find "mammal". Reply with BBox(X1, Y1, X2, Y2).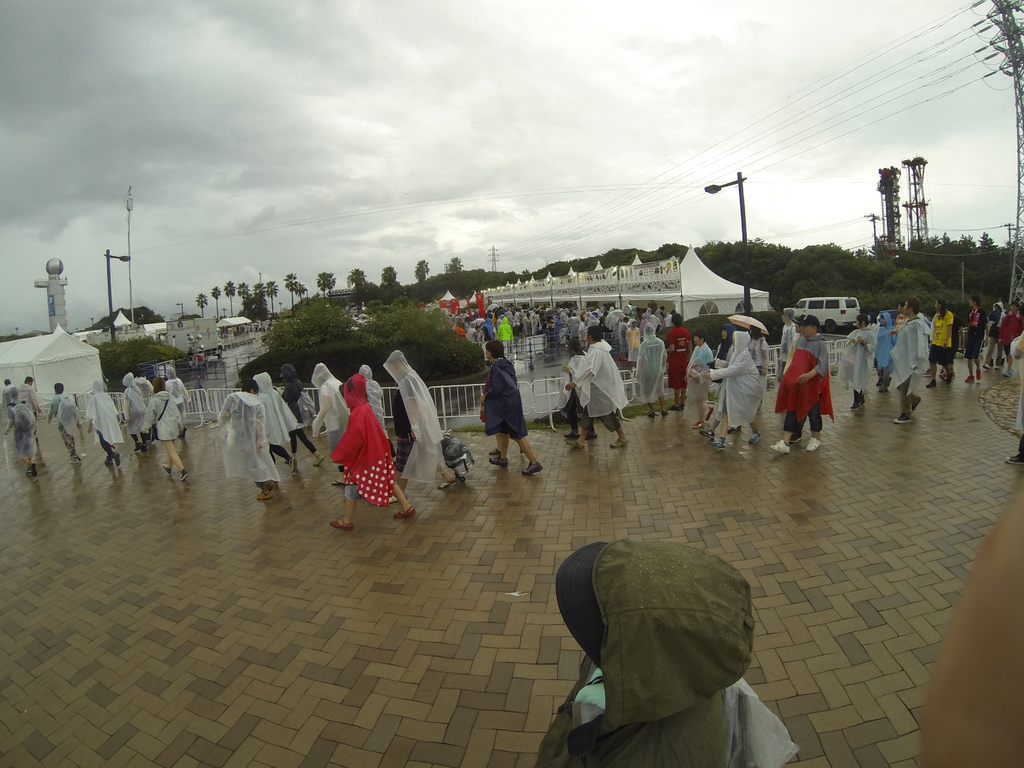
BBox(996, 297, 1023, 372).
